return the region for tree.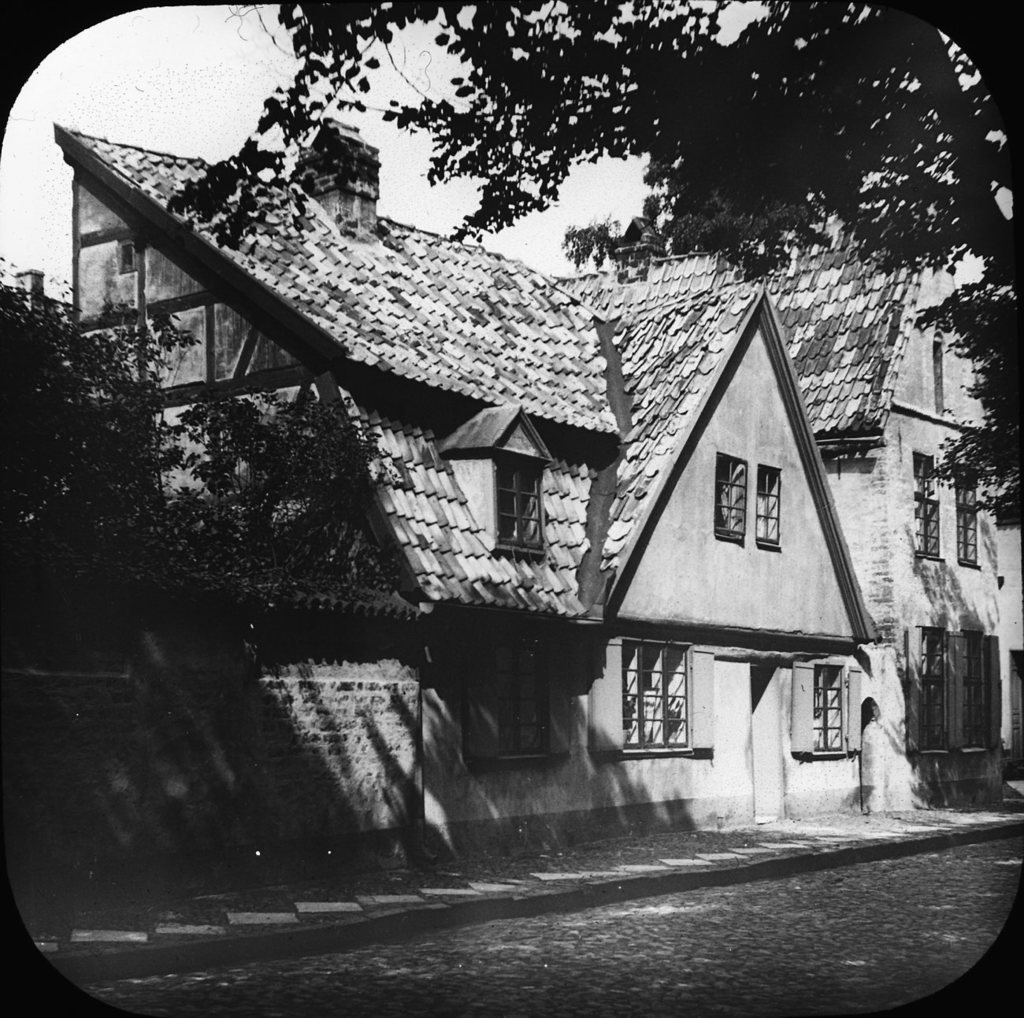
0/275/392/579.
